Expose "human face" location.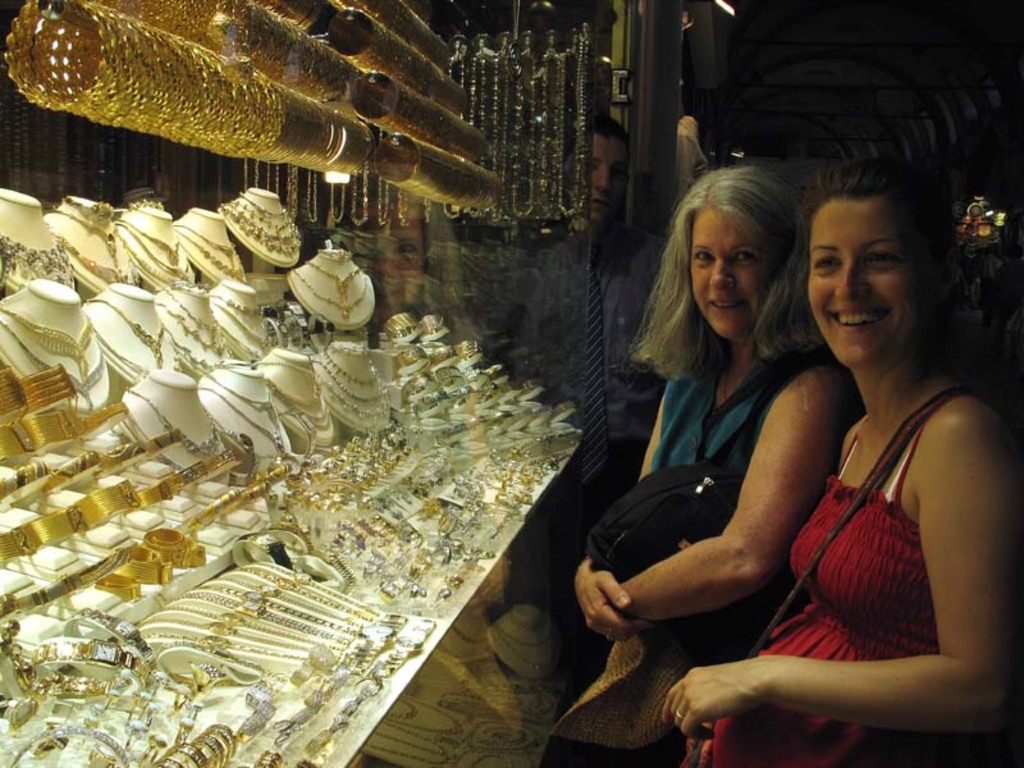
Exposed at box(585, 136, 625, 221).
